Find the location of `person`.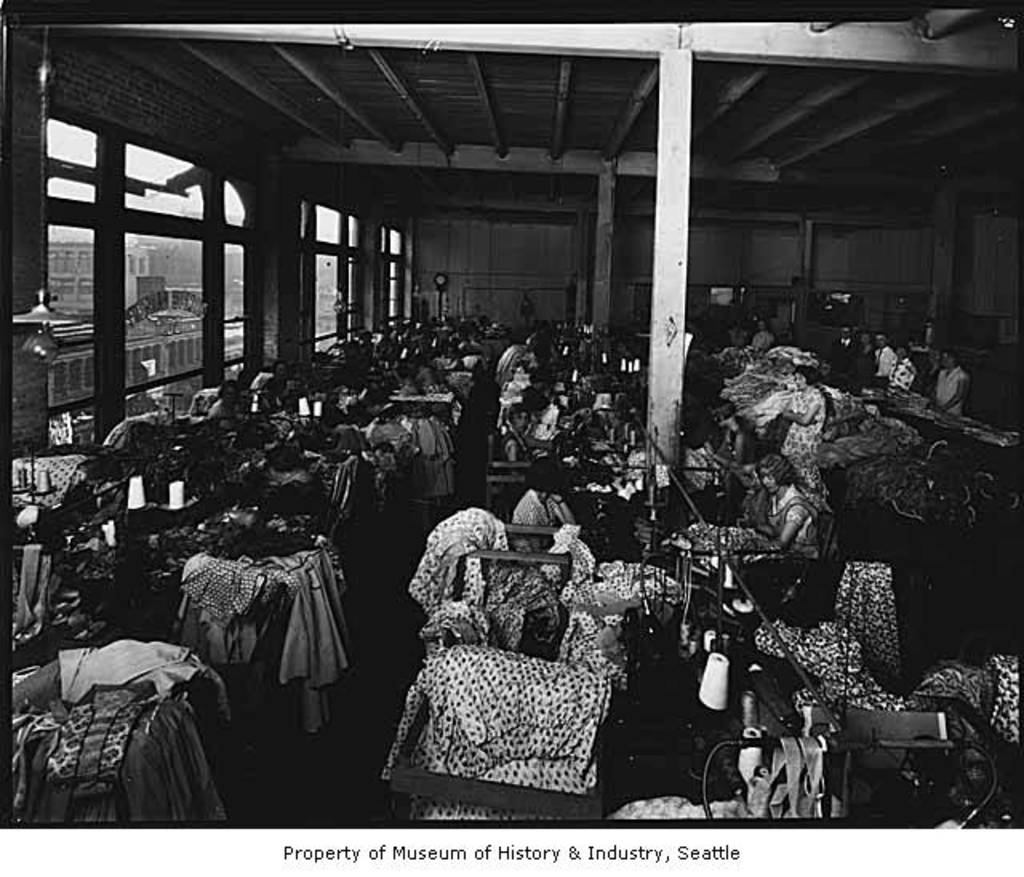
Location: {"x1": 880, "y1": 334, "x2": 890, "y2": 381}.
